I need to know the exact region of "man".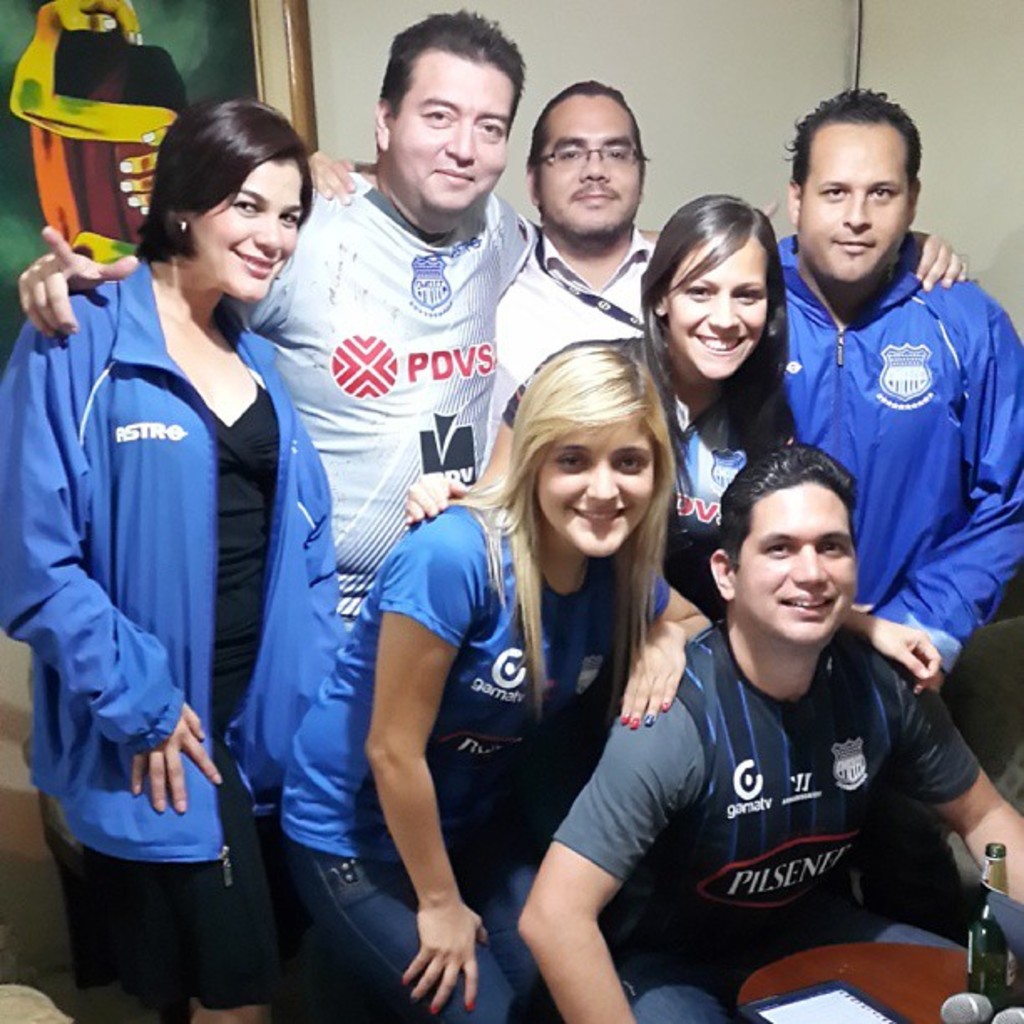
Region: 300, 80, 969, 468.
